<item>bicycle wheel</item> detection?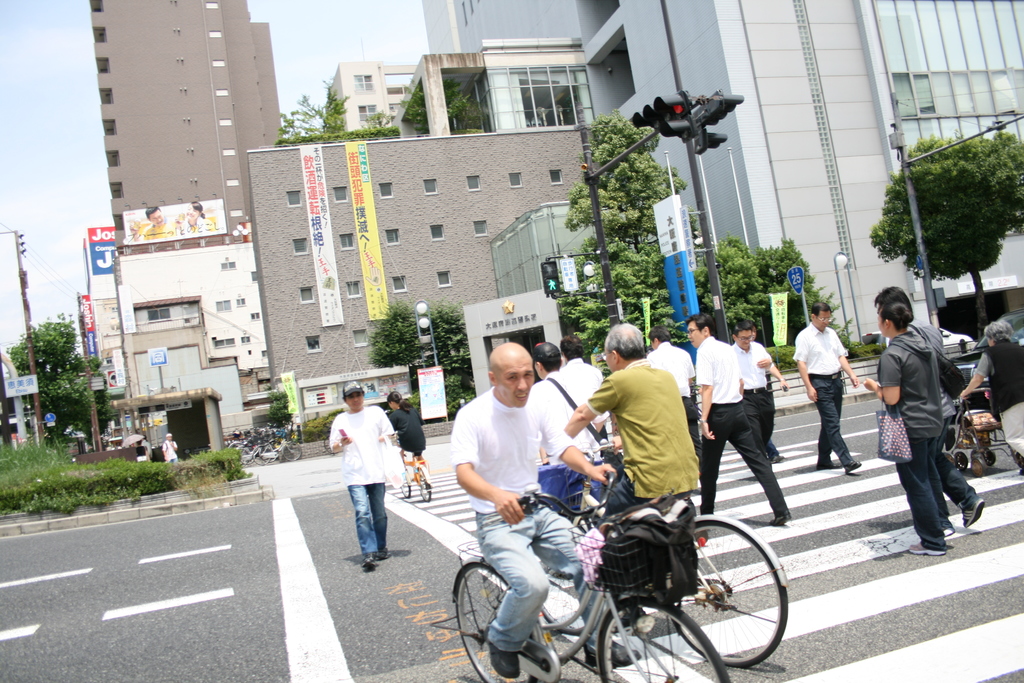
rect(253, 441, 274, 463)
